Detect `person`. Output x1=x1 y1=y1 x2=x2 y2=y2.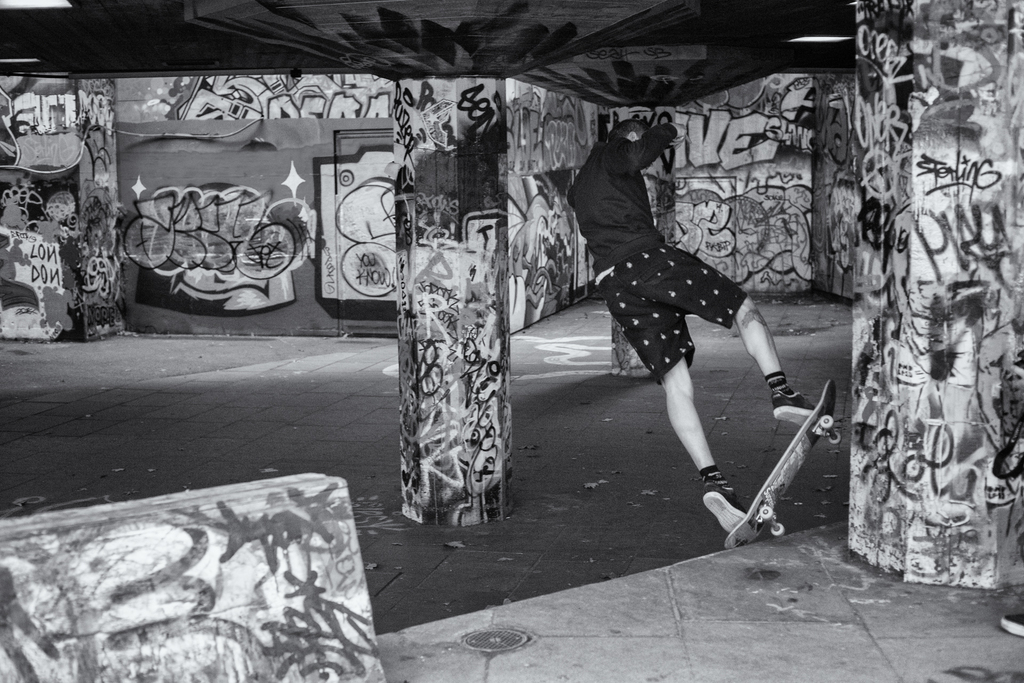
x1=579 y1=97 x2=788 y2=534.
